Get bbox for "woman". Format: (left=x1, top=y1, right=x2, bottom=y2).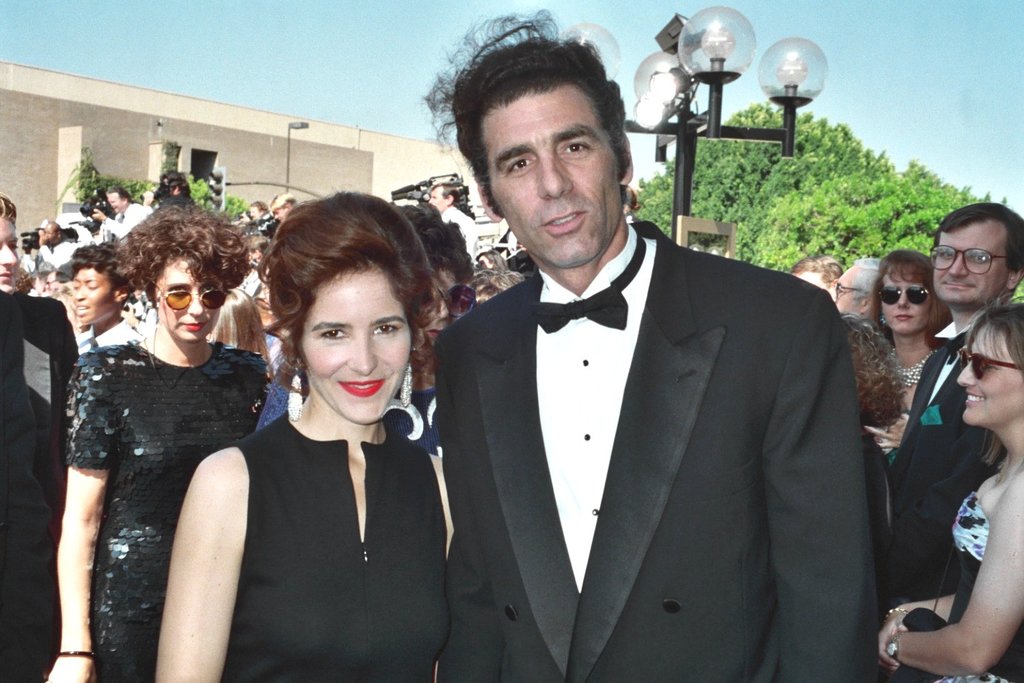
(left=868, top=248, right=956, bottom=454).
